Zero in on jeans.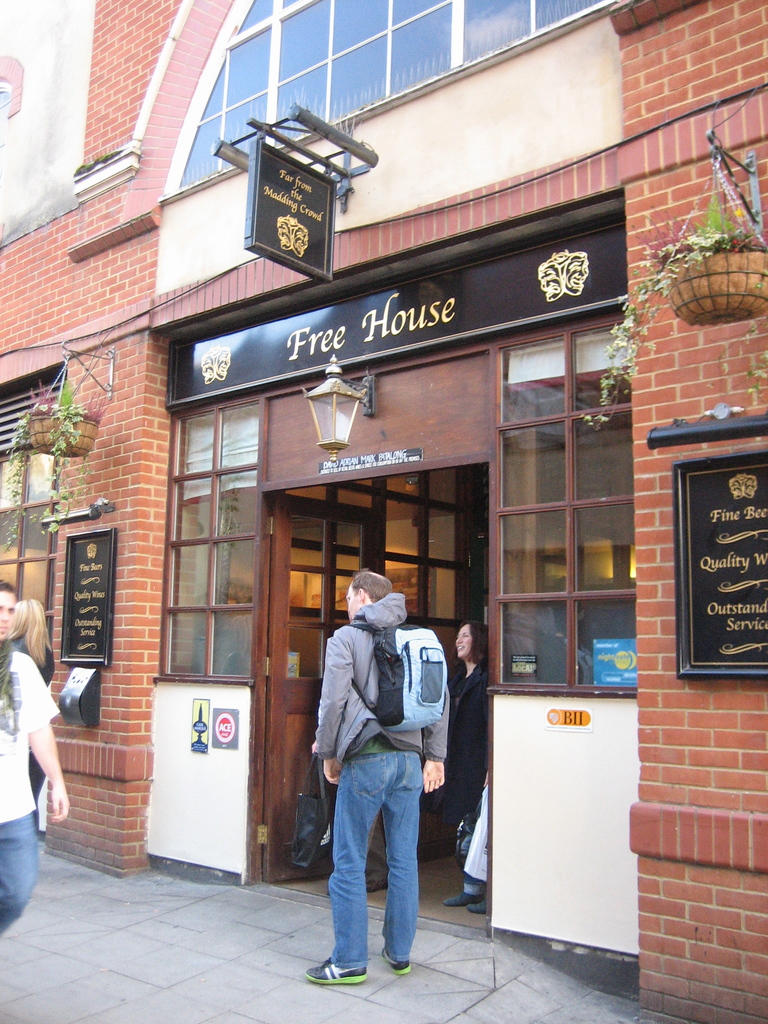
Zeroed in: [left=317, top=752, right=438, bottom=988].
